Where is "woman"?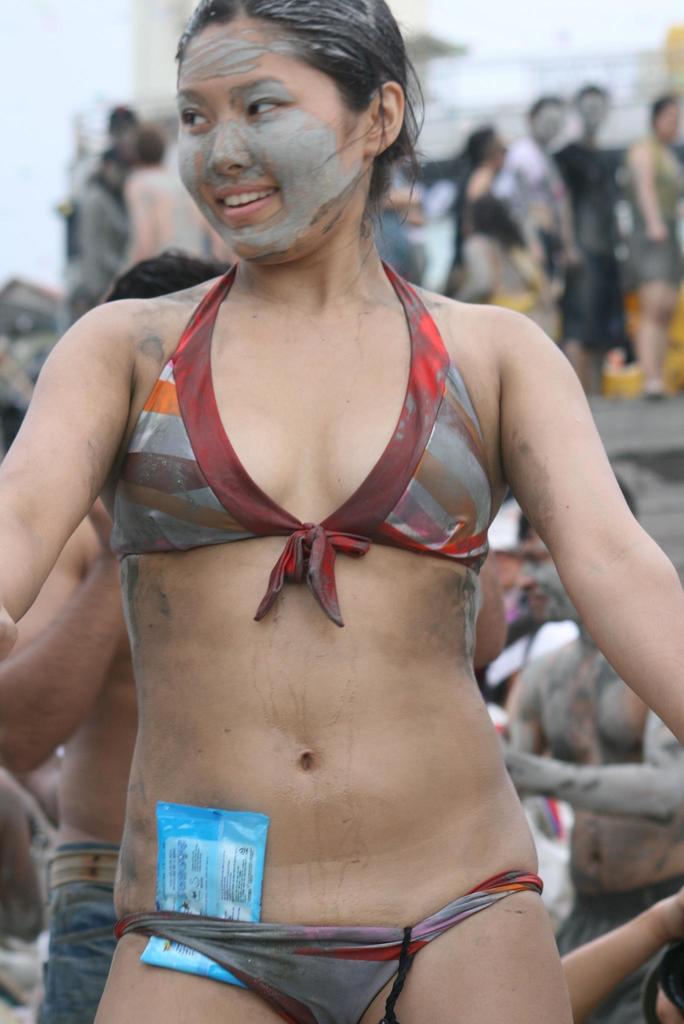
(x1=103, y1=129, x2=212, y2=319).
